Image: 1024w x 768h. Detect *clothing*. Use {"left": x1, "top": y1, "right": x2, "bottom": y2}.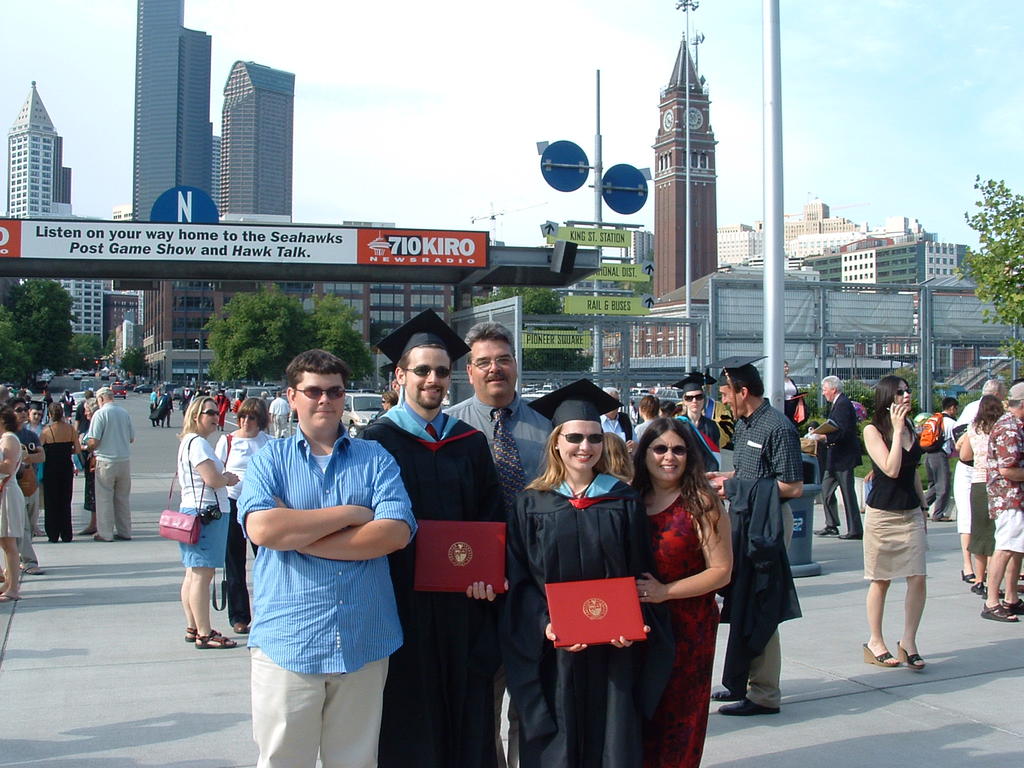
{"left": 599, "top": 410, "right": 630, "bottom": 450}.
